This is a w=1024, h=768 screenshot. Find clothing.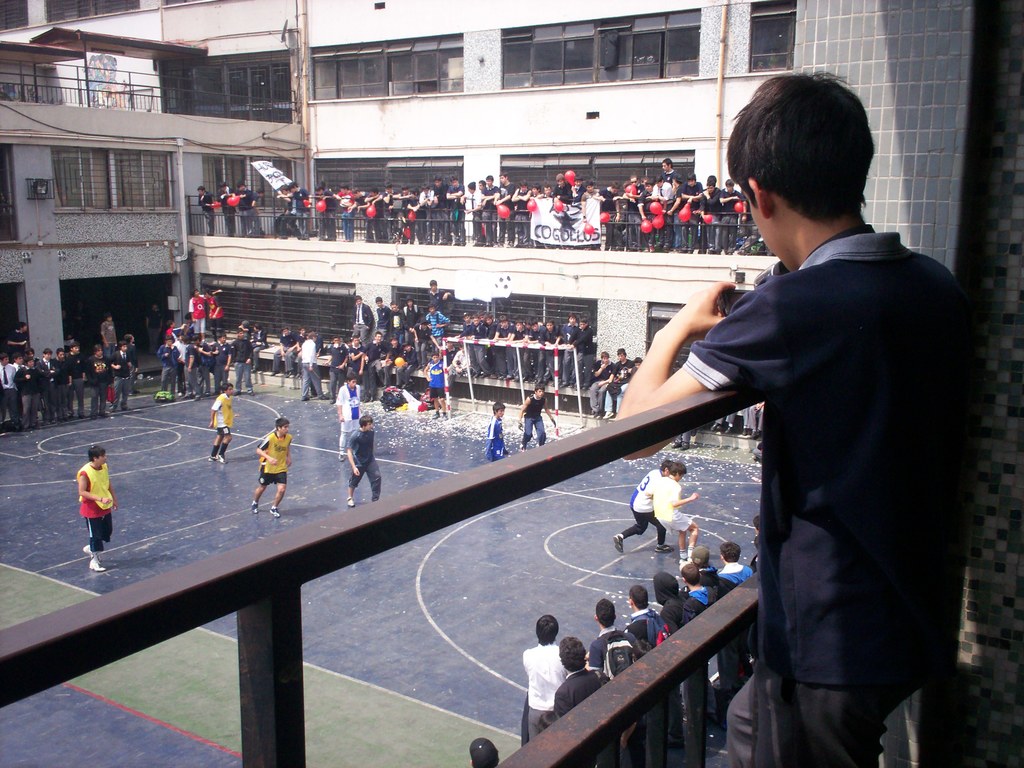
Bounding box: 78/456/117/552.
